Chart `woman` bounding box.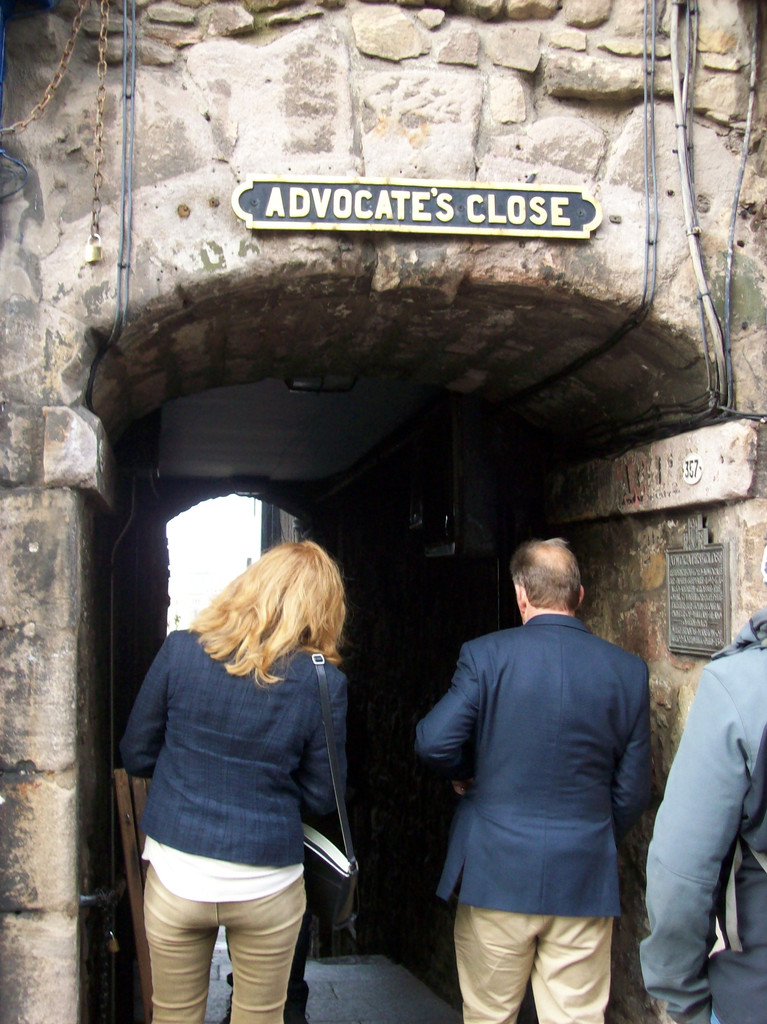
Charted: region(118, 538, 360, 1019).
